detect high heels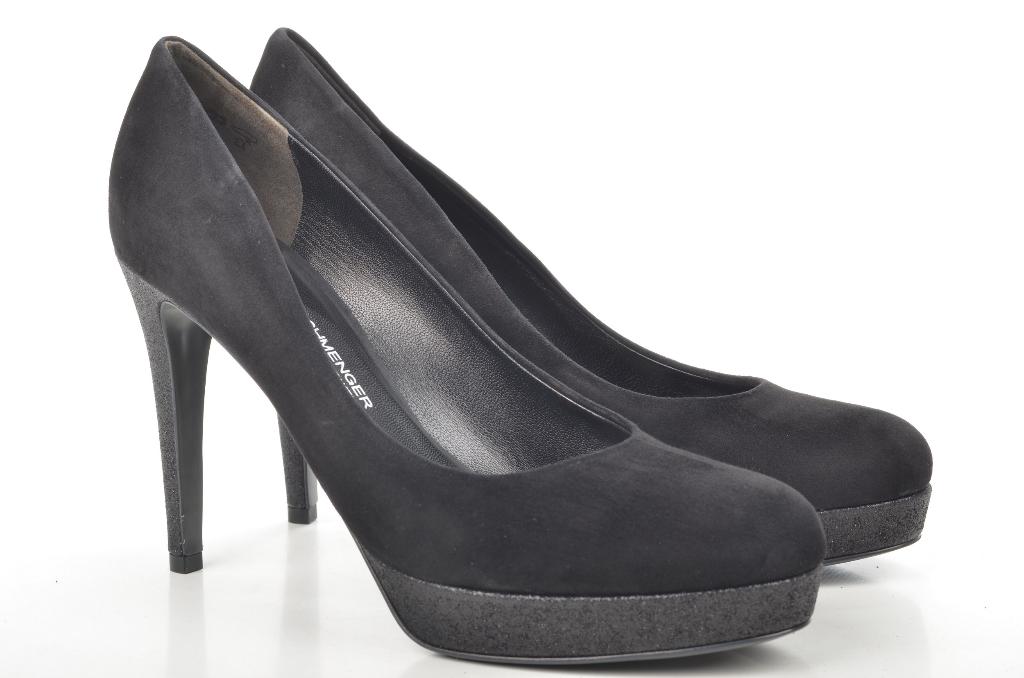
locate(250, 29, 934, 567)
